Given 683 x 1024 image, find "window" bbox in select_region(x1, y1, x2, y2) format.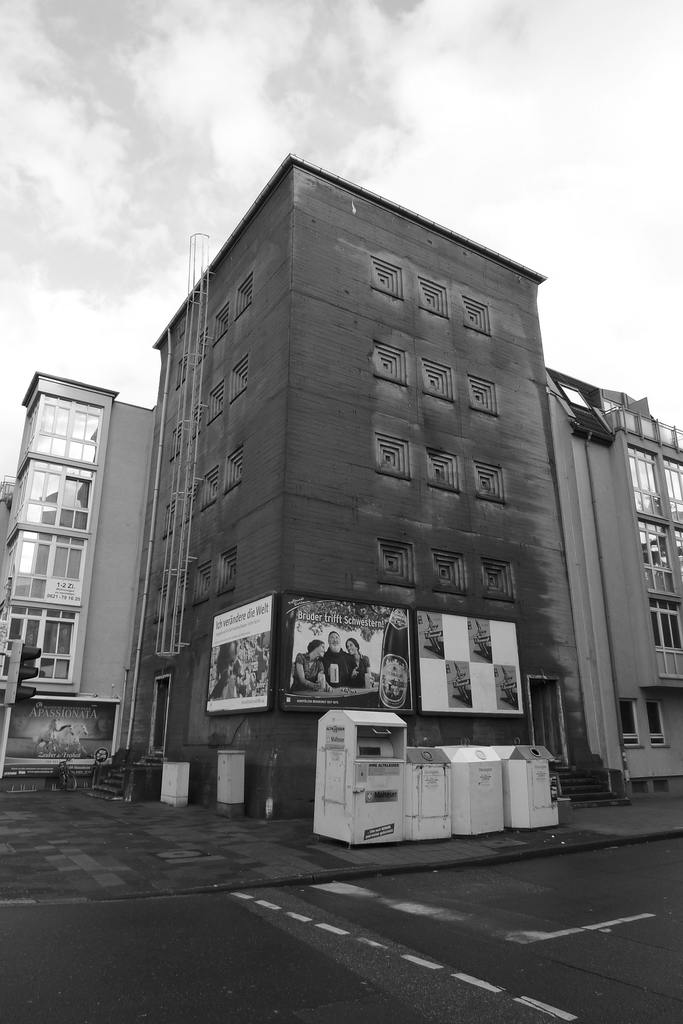
select_region(21, 458, 97, 533).
